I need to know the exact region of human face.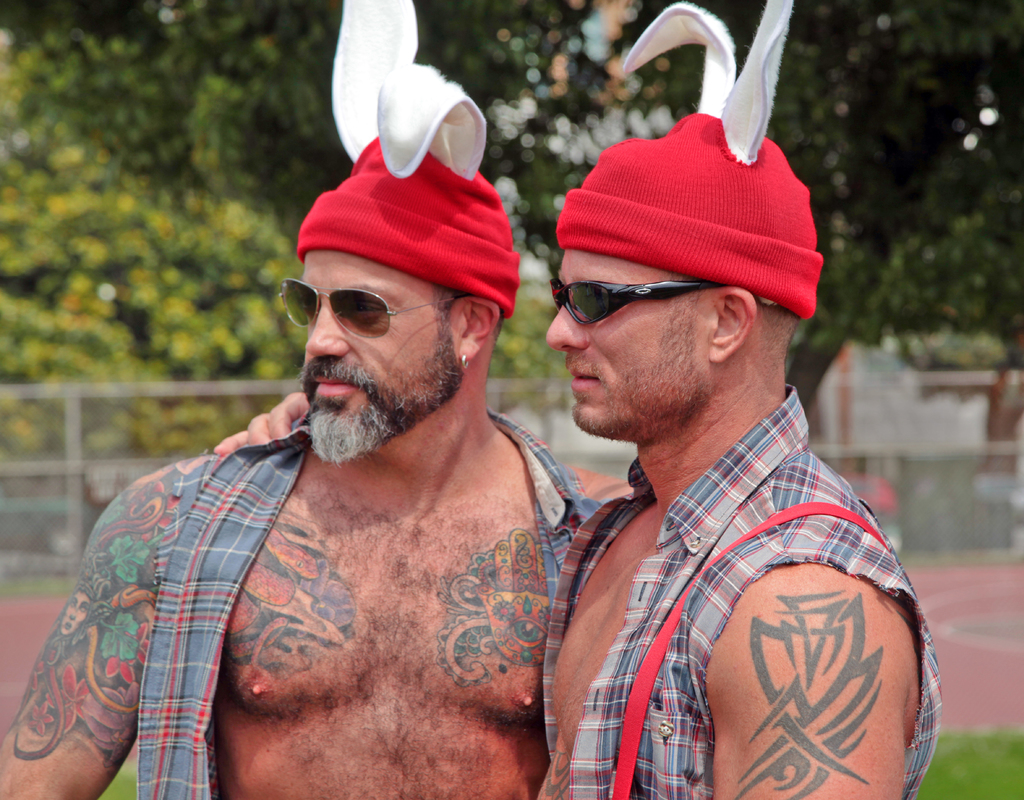
Region: {"left": 298, "top": 246, "right": 454, "bottom": 459}.
